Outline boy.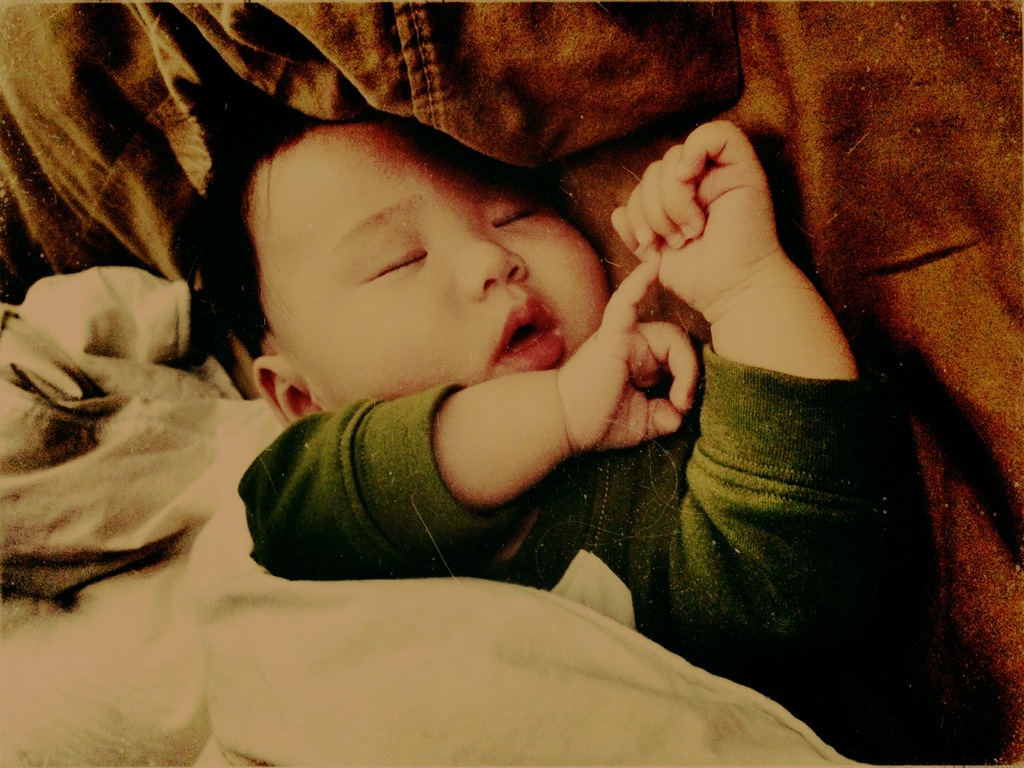
Outline: box=[195, 27, 922, 744].
